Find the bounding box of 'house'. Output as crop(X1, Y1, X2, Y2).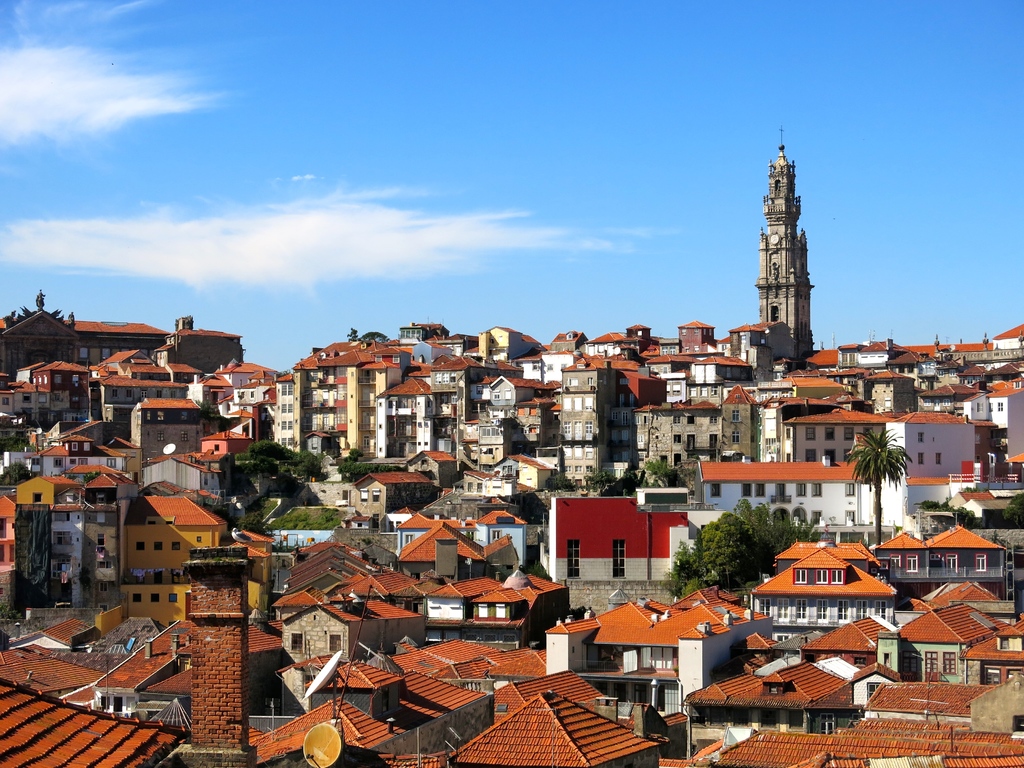
crop(947, 484, 1023, 532).
